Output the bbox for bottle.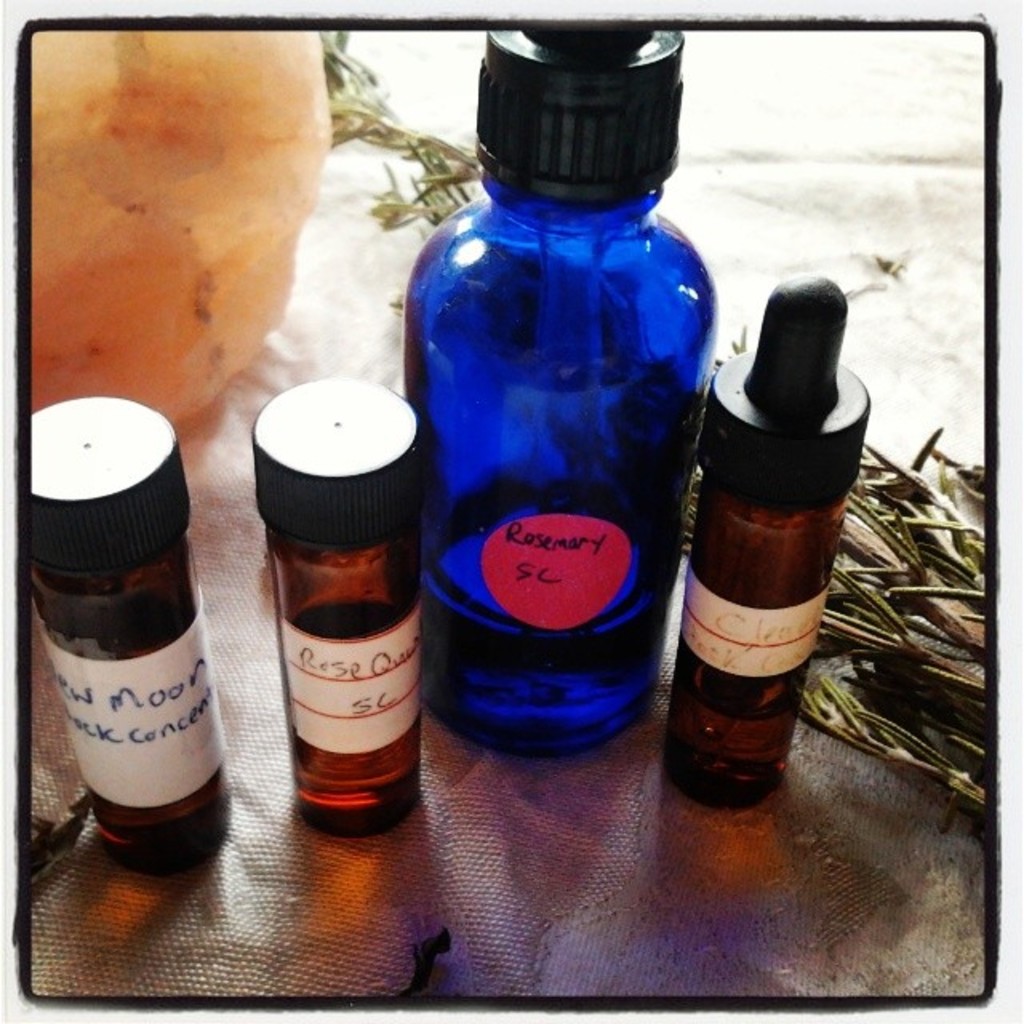
{"left": 402, "top": 45, "right": 754, "bottom": 744}.
